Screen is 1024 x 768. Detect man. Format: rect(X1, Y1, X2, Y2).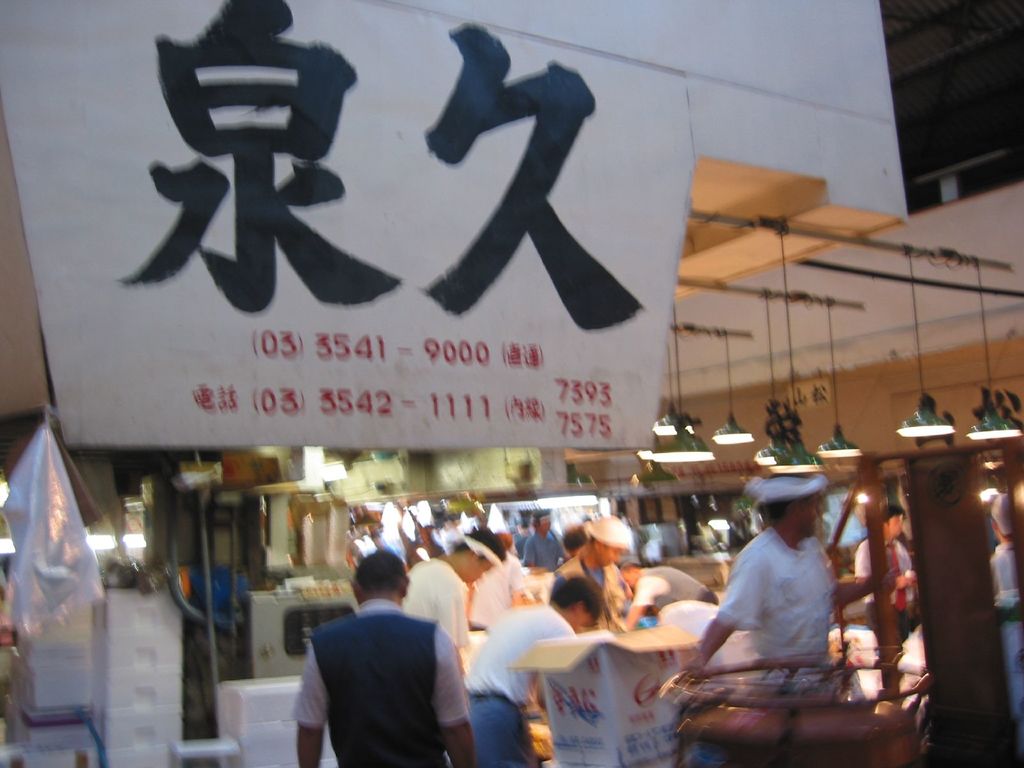
rect(678, 470, 900, 691).
